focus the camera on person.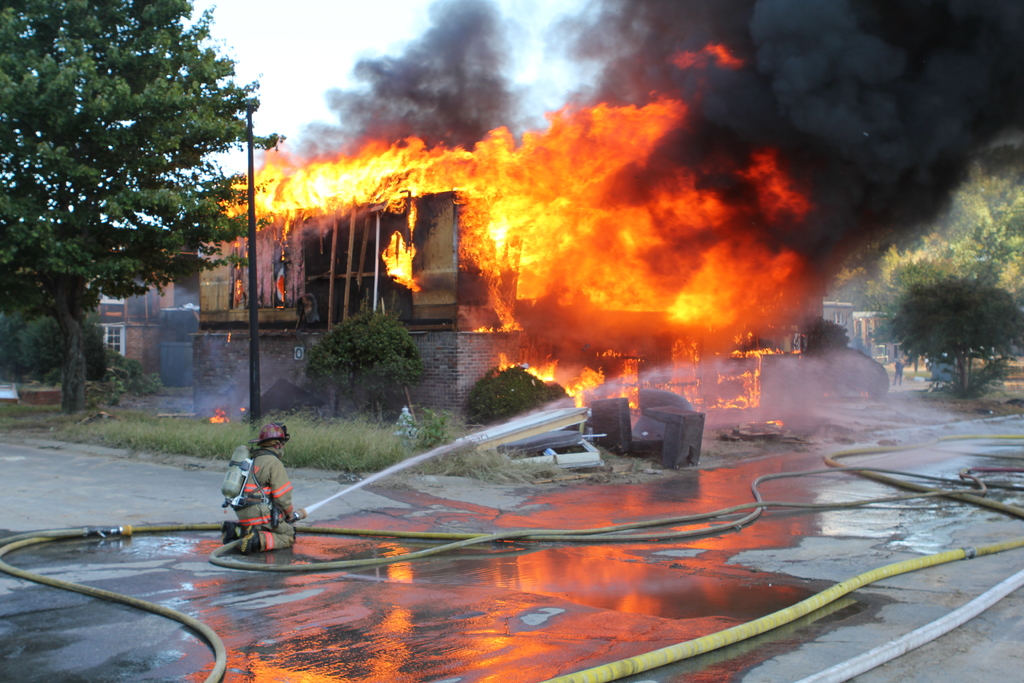
Focus region: 228 425 307 557.
